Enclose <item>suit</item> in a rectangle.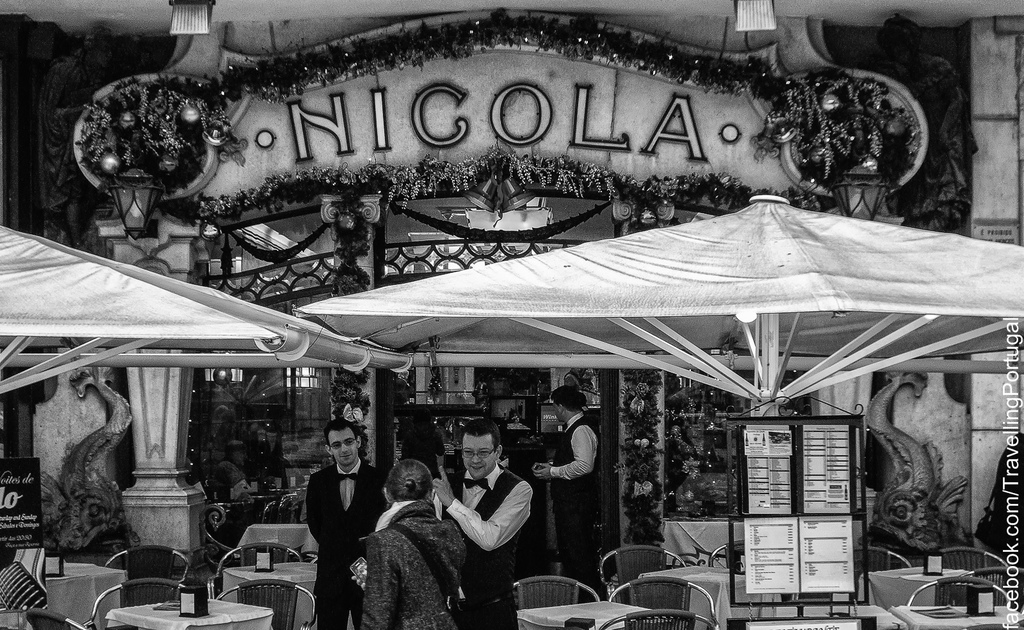
(298,430,373,611).
